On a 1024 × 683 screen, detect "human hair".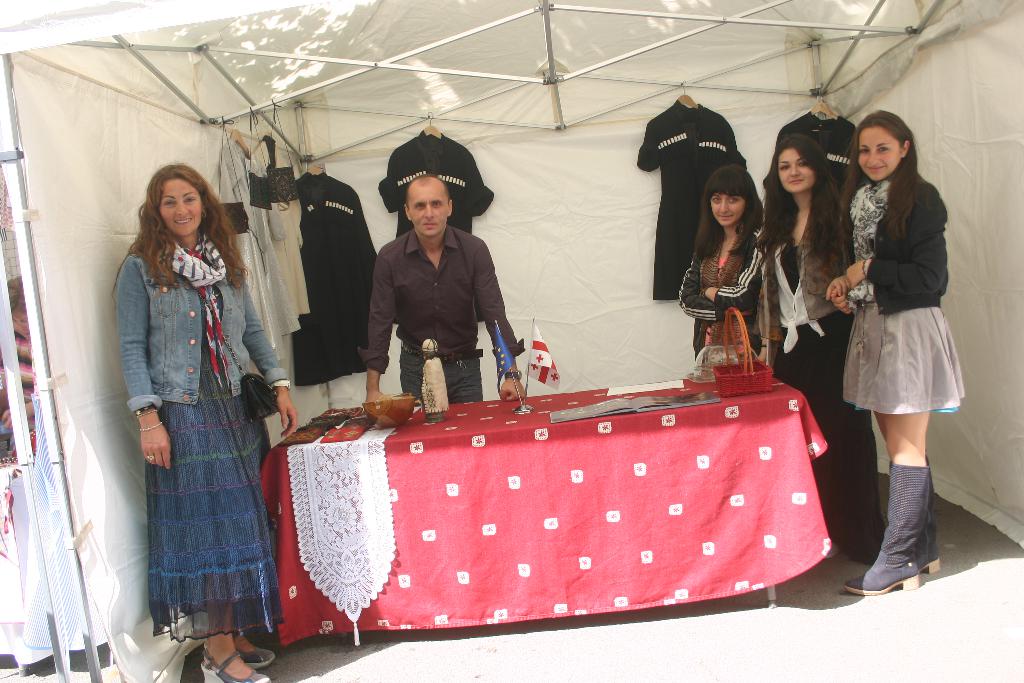
(836, 108, 930, 261).
